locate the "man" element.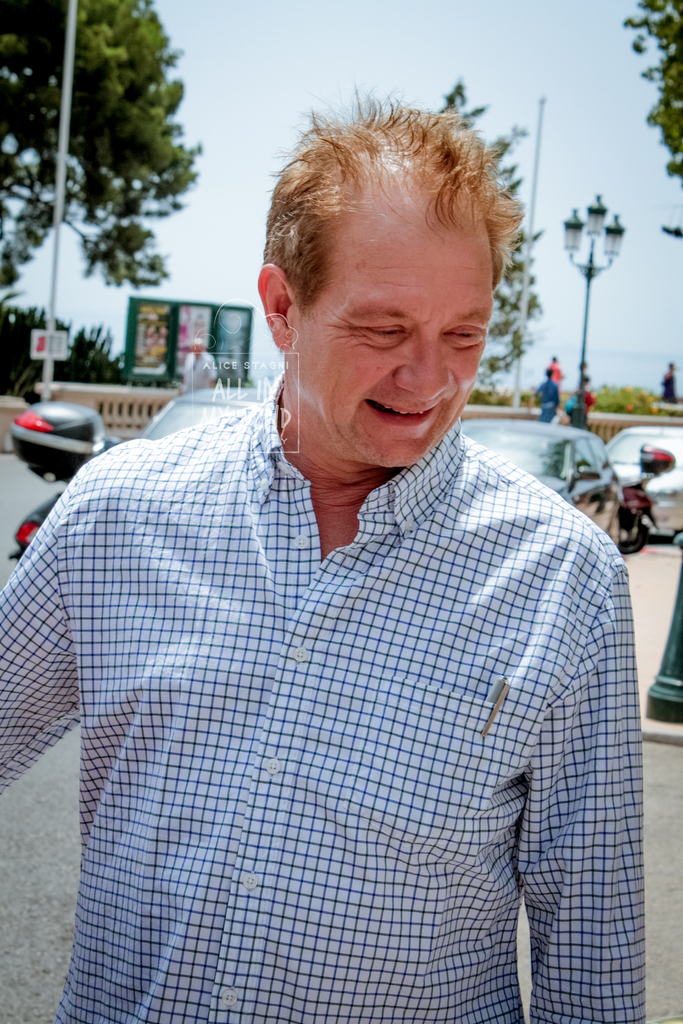
Element bbox: <region>532, 365, 561, 419</region>.
